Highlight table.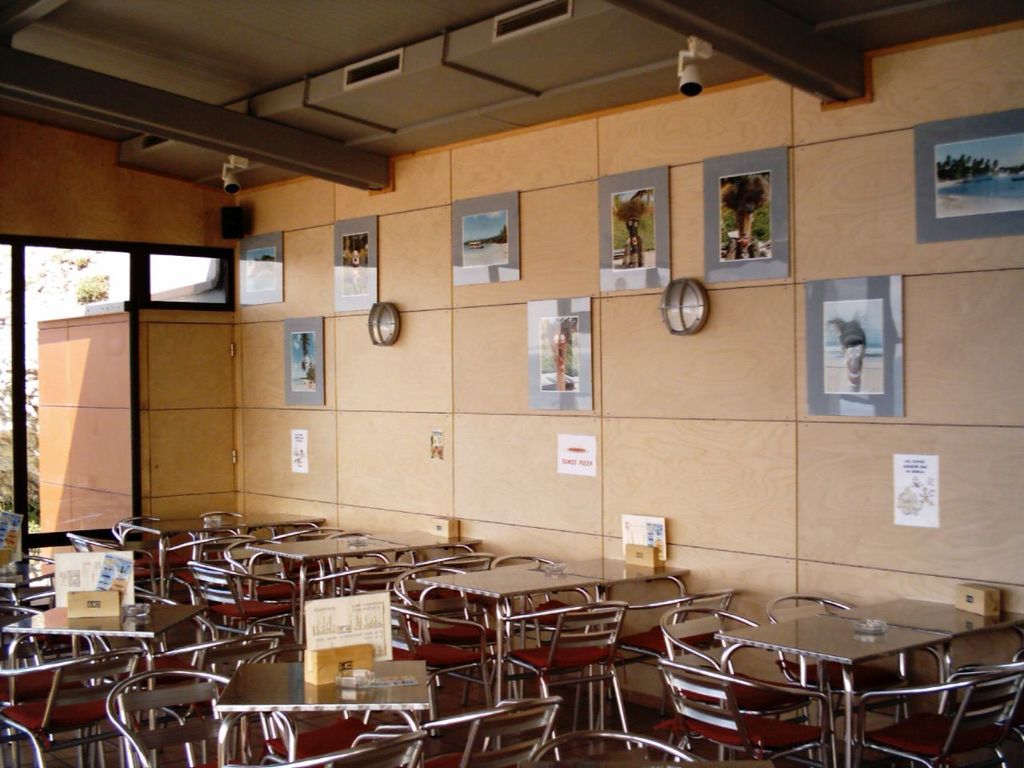
Highlighted region: <bbox>410, 558, 597, 705</bbox>.
